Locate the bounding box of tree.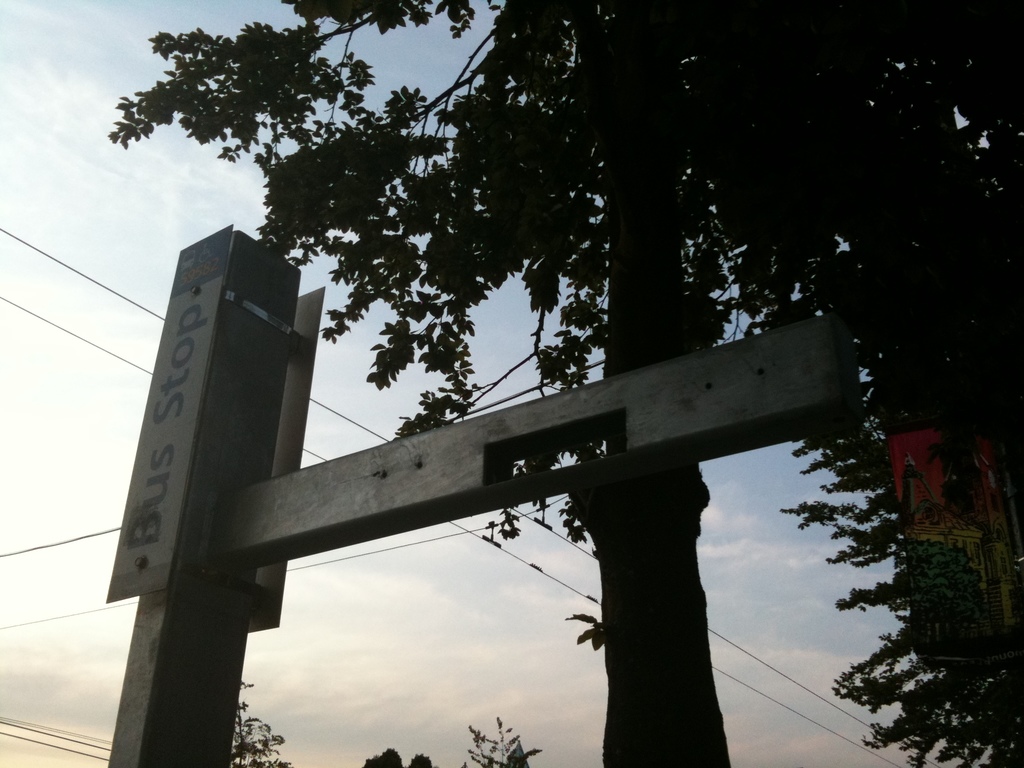
Bounding box: 460,715,536,767.
